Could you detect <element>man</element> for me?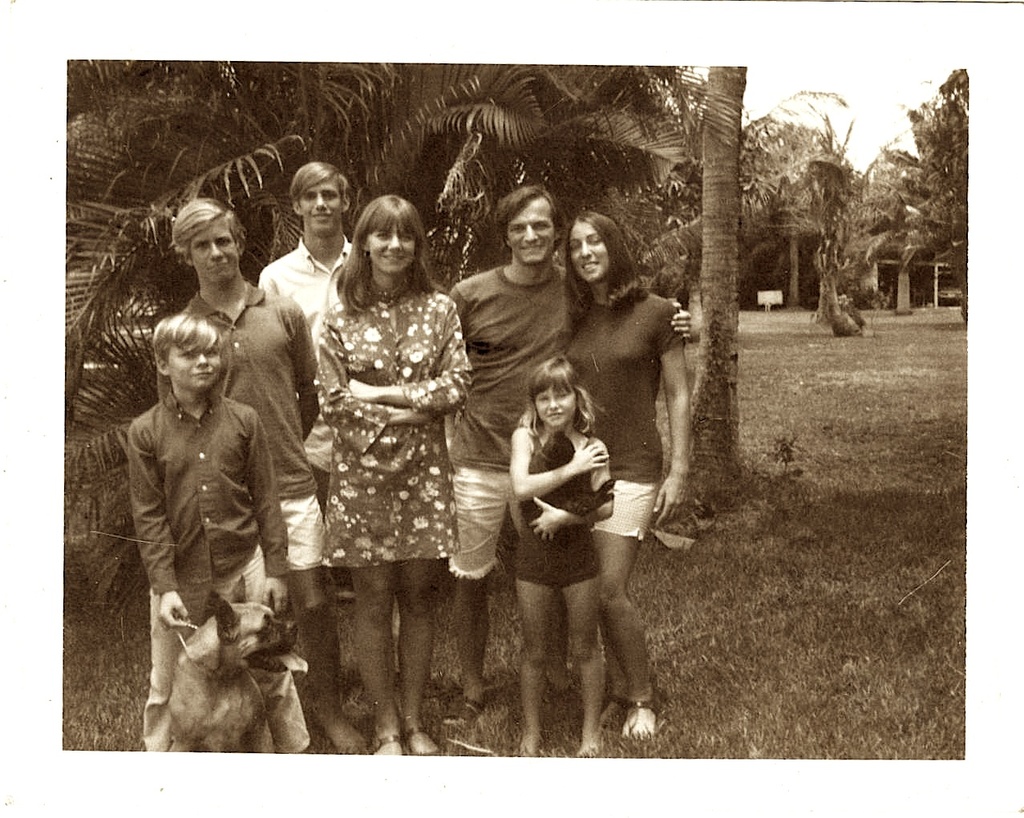
Detection result: [447, 176, 696, 727].
